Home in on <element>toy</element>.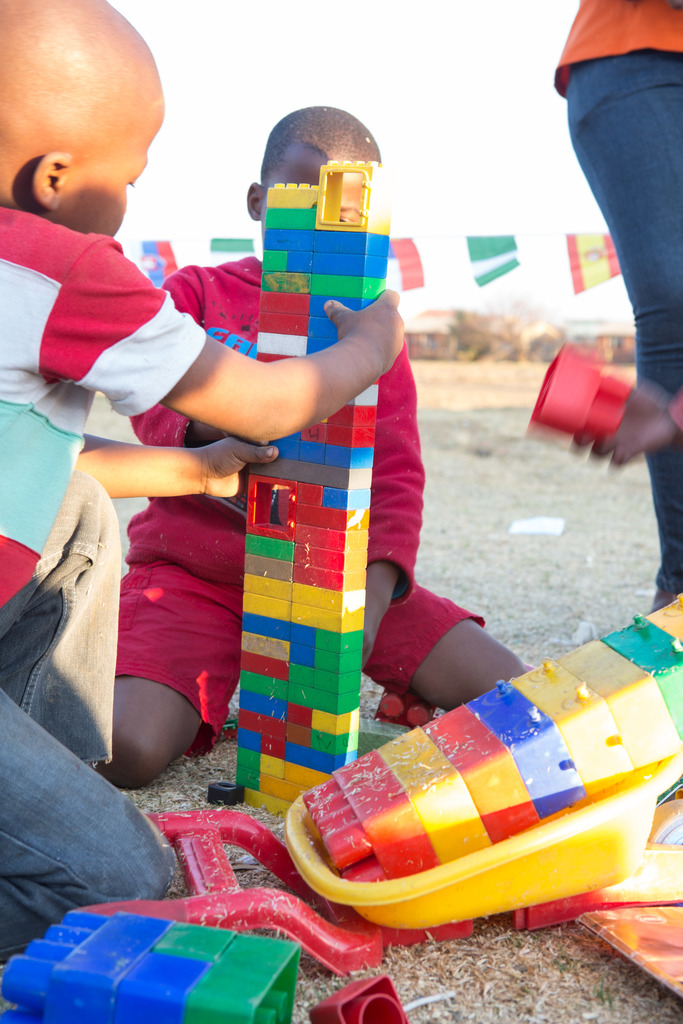
Homed in at l=0, t=909, r=408, b=1023.
